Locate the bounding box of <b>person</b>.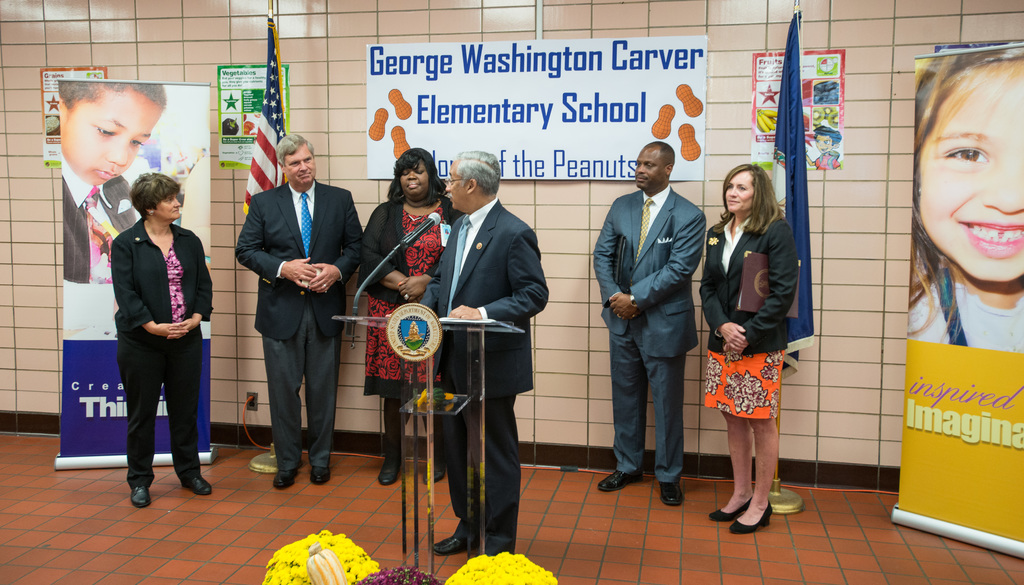
Bounding box: <region>698, 142, 817, 530</region>.
